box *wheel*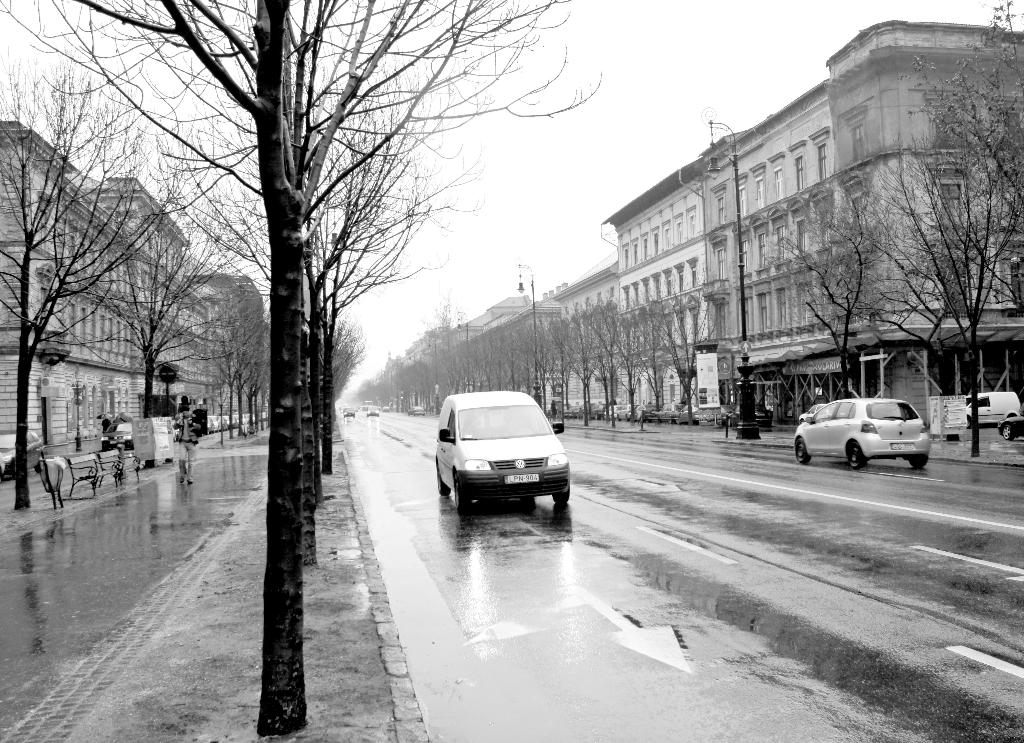
(435,480,450,494)
